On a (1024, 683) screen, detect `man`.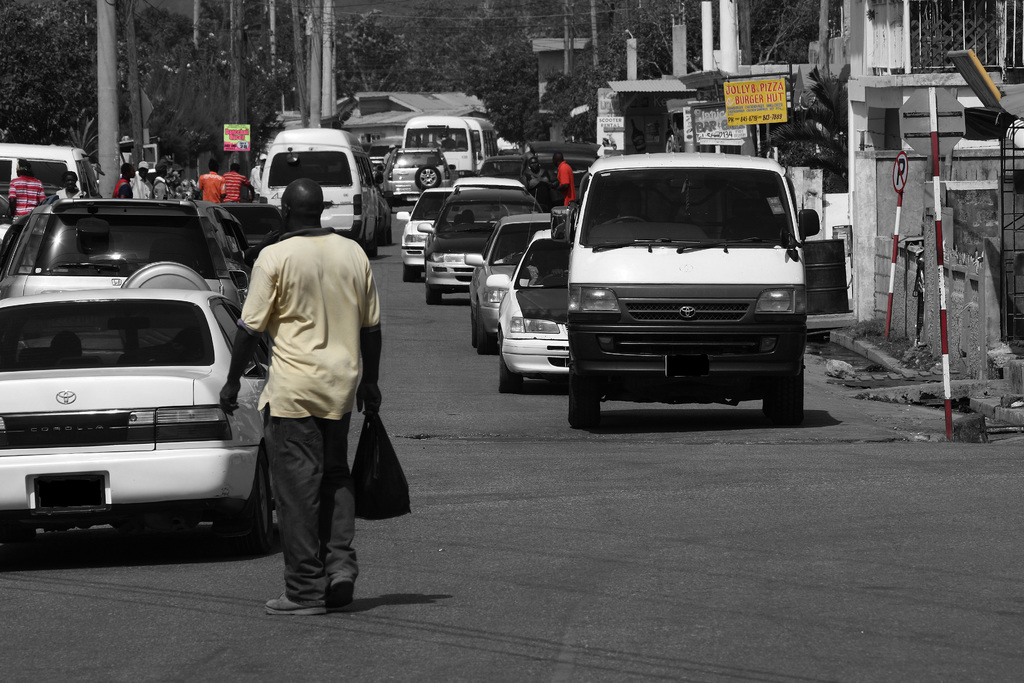
BBox(202, 160, 225, 202).
